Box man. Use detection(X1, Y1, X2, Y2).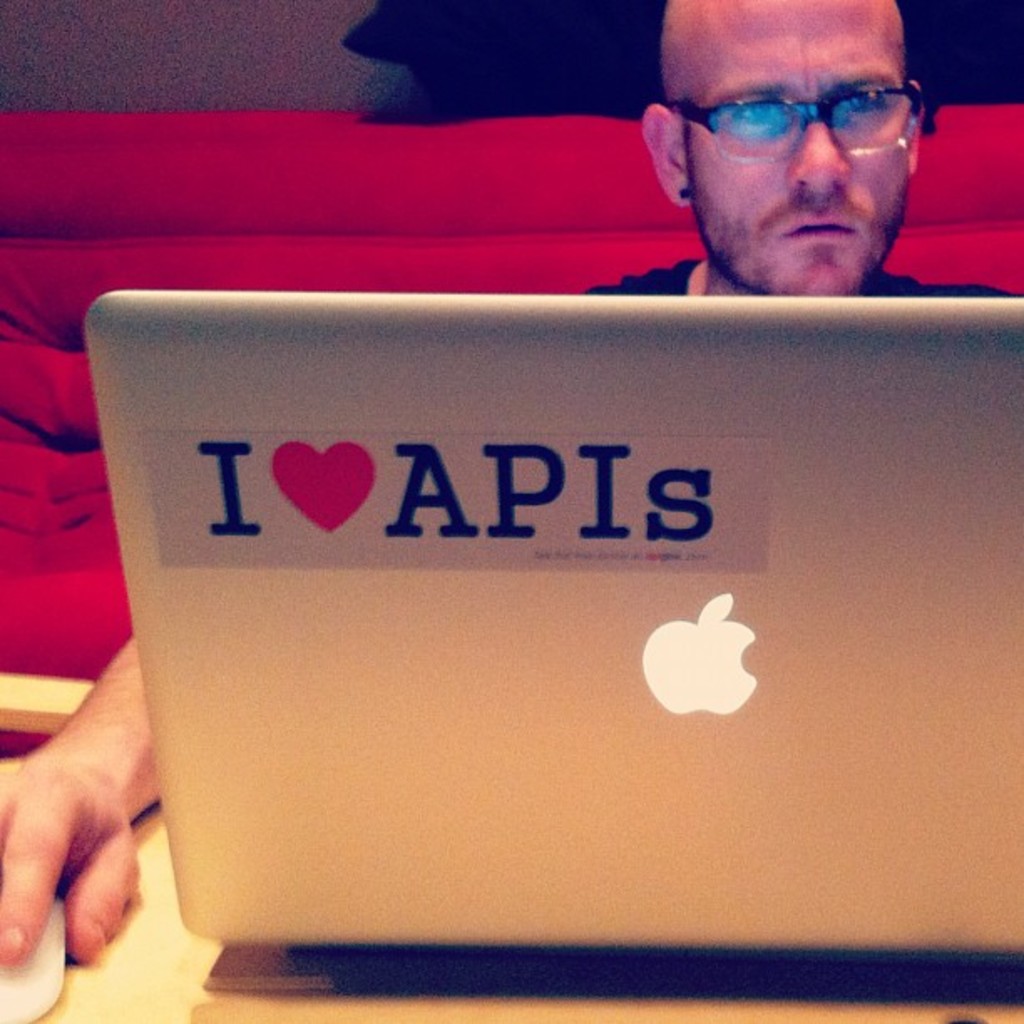
detection(0, 0, 1011, 979).
